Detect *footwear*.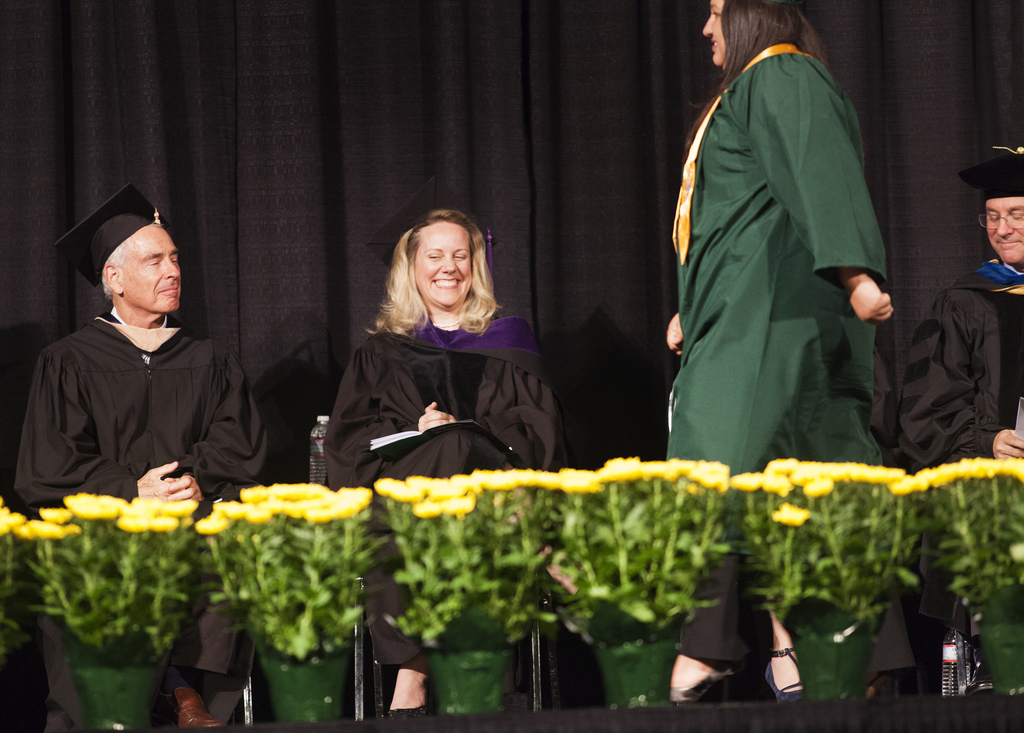
Detected at 963:654:999:696.
